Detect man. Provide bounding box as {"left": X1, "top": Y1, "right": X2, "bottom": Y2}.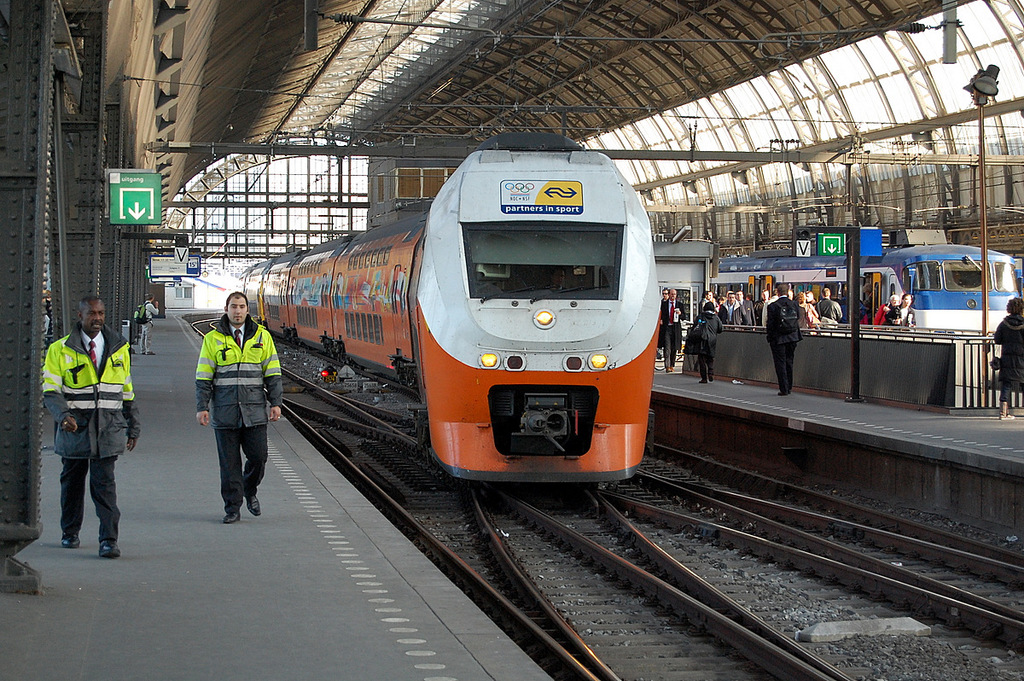
{"left": 195, "top": 289, "right": 282, "bottom": 525}.
